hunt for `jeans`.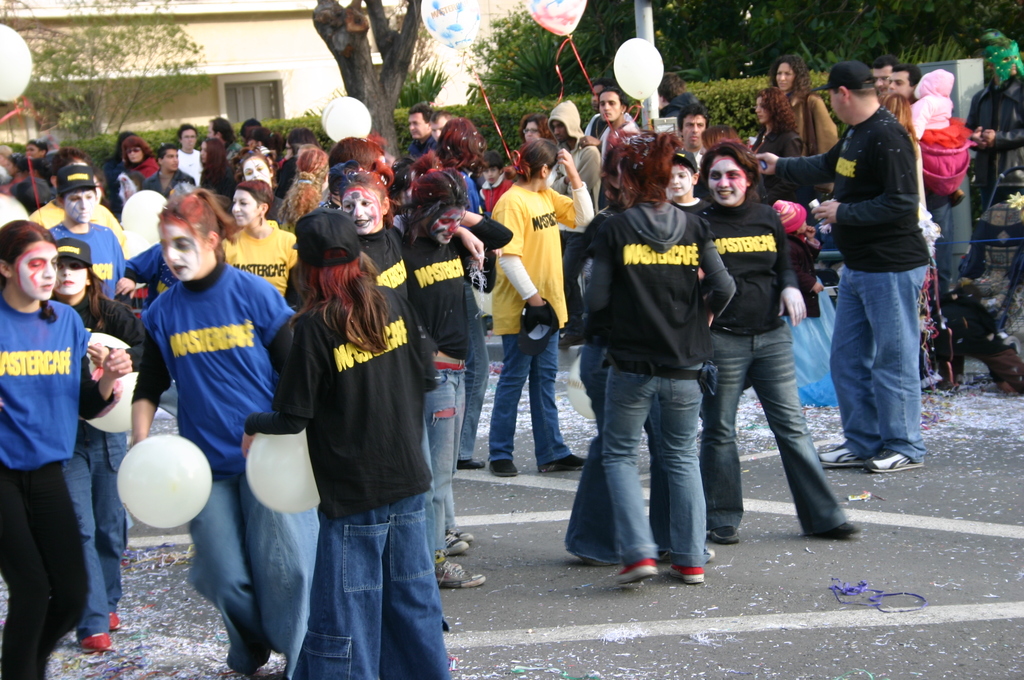
Hunted down at box(180, 474, 328, 672).
